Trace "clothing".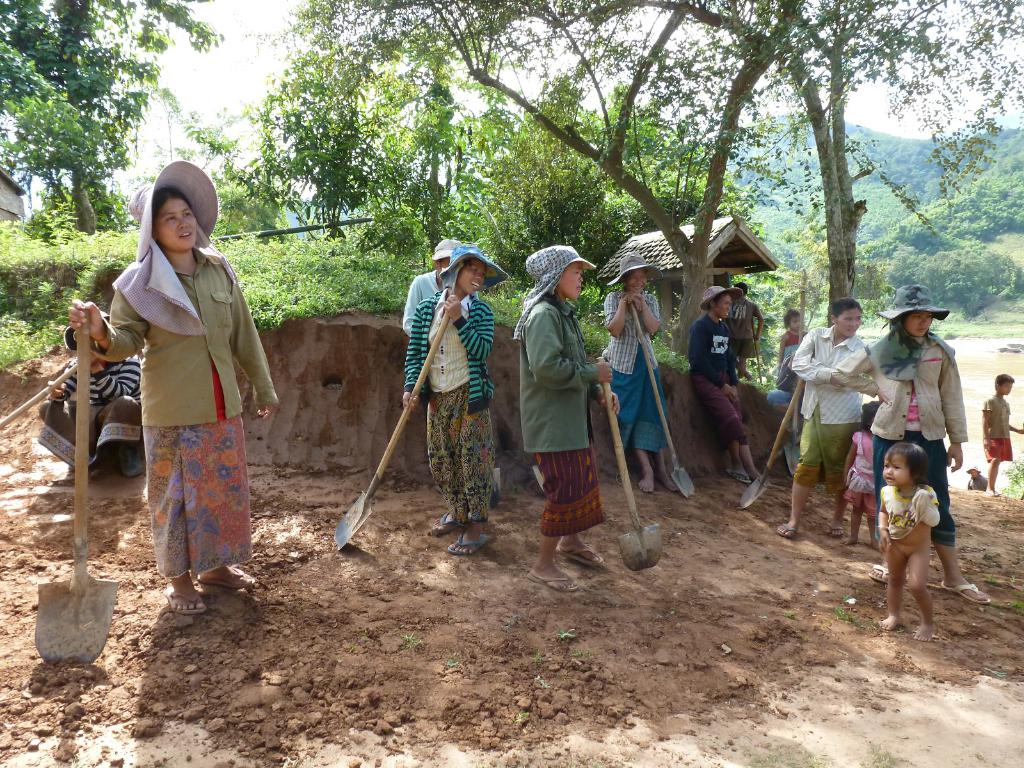
Traced to <box>407,291,497,536</box>.
